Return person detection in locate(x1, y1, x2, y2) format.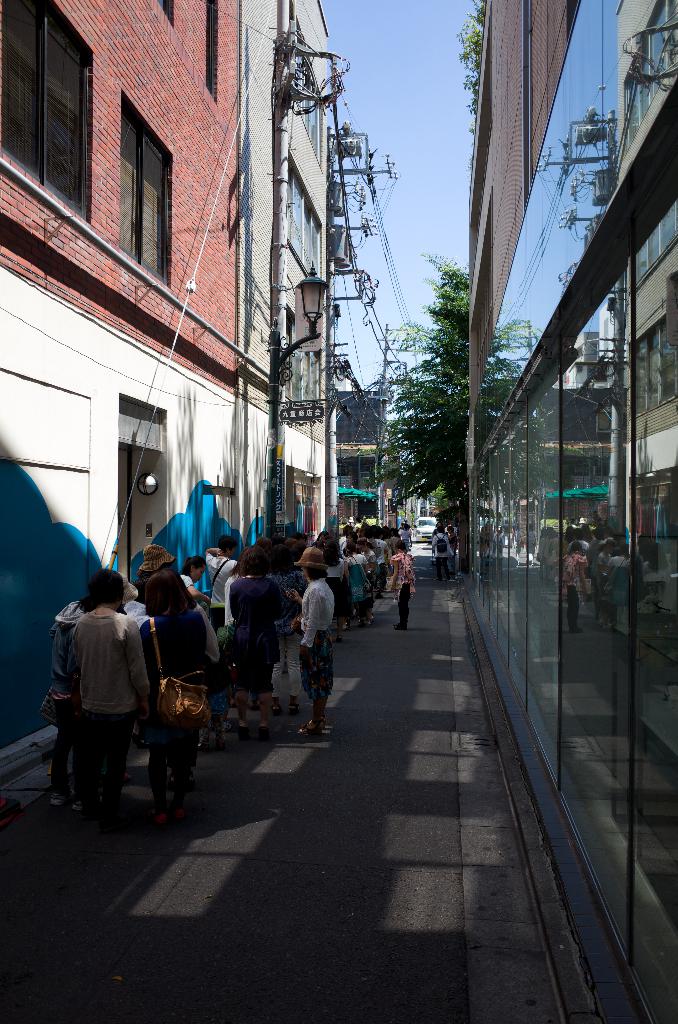
locate(134, 567, 204, 829).
